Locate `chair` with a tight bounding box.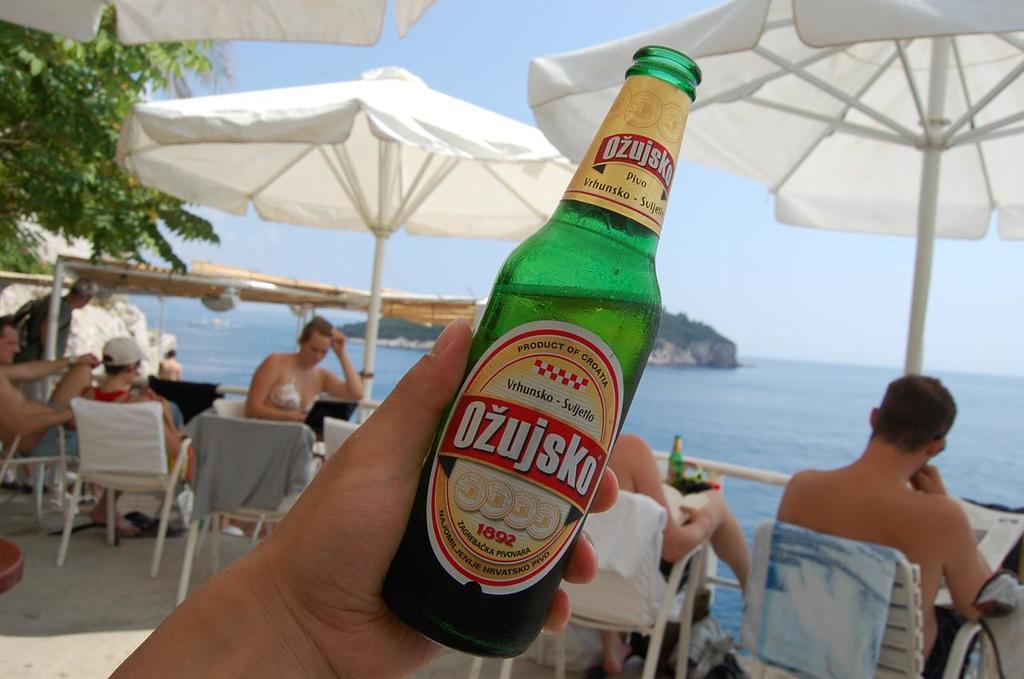
211:397:246:421.
